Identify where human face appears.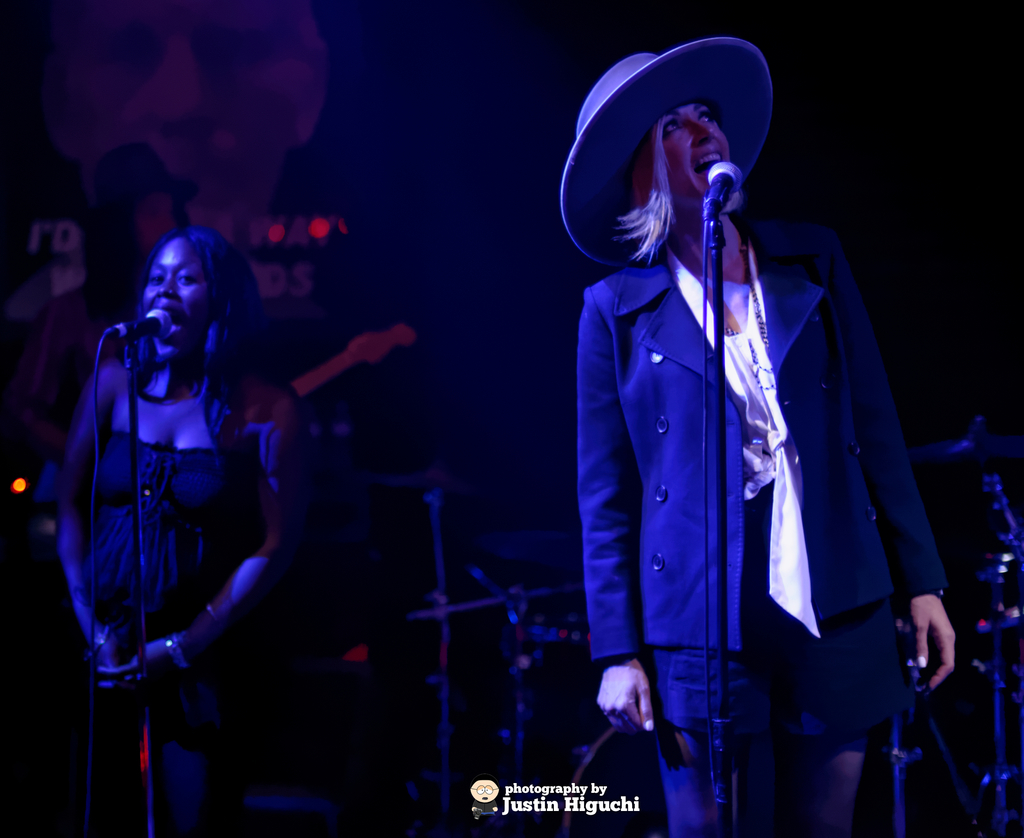
Appears at [46,220,82,280].
